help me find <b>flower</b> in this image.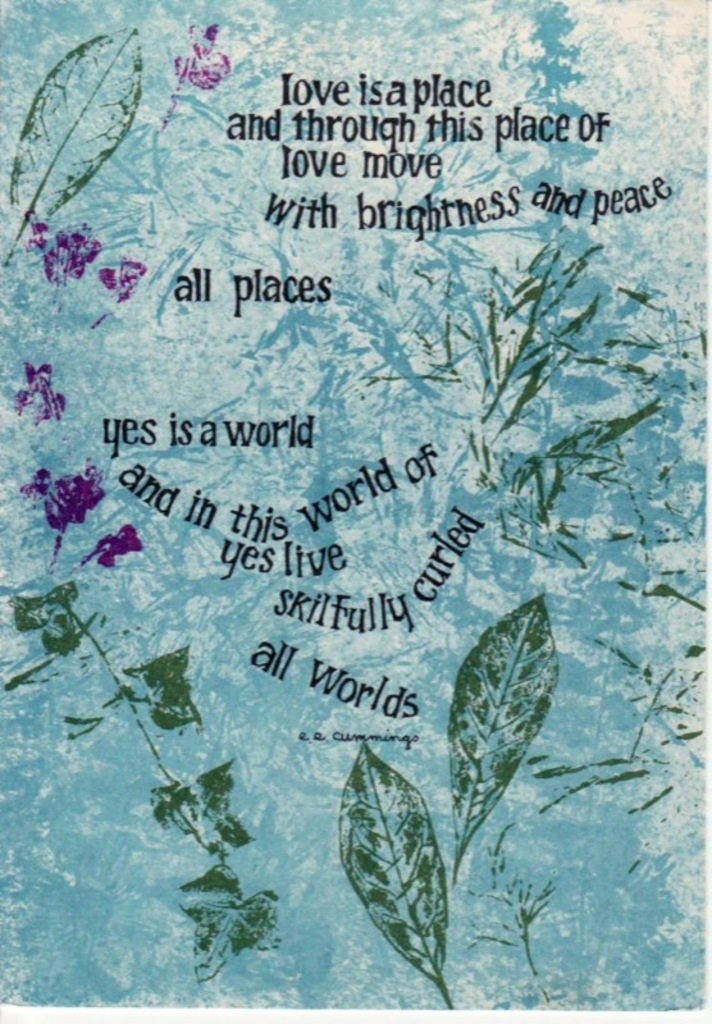
Found it: Rect(44, 221, 97, 305).
